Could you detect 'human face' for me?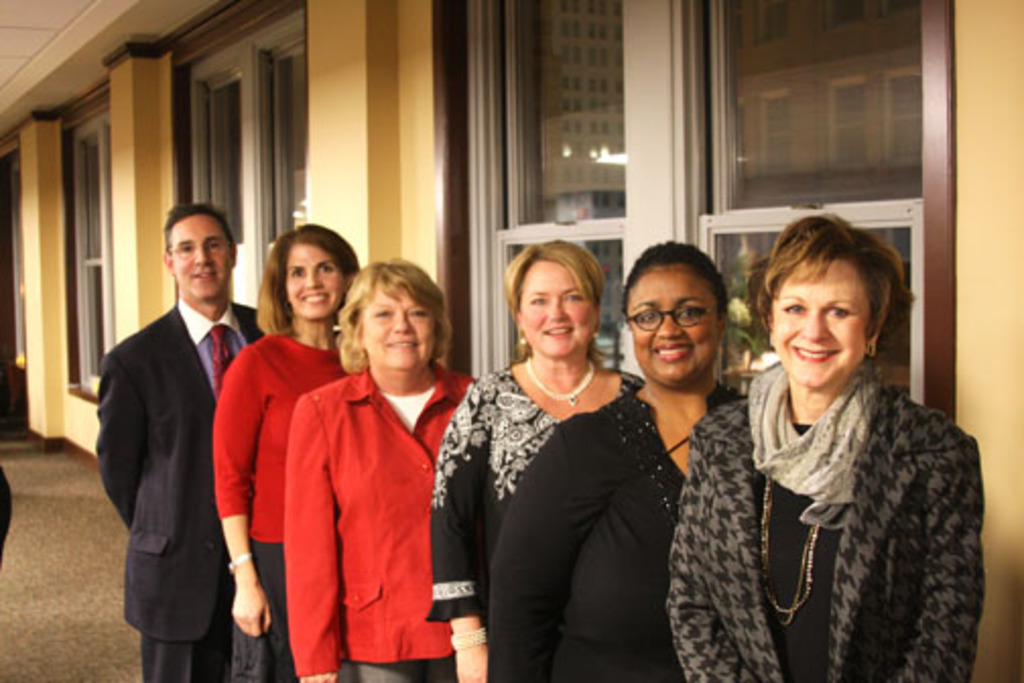
Detection result: select_region(768, 258, 876, 396).
